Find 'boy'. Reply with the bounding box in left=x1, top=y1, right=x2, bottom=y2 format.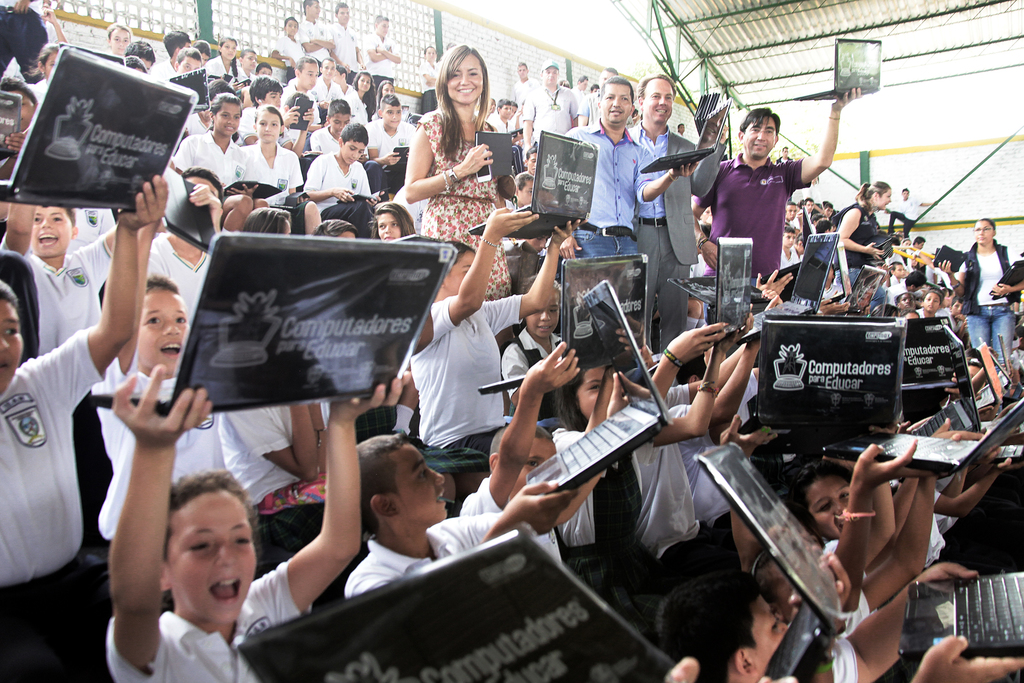
left=483, top=90, right=516, bottom=142.
